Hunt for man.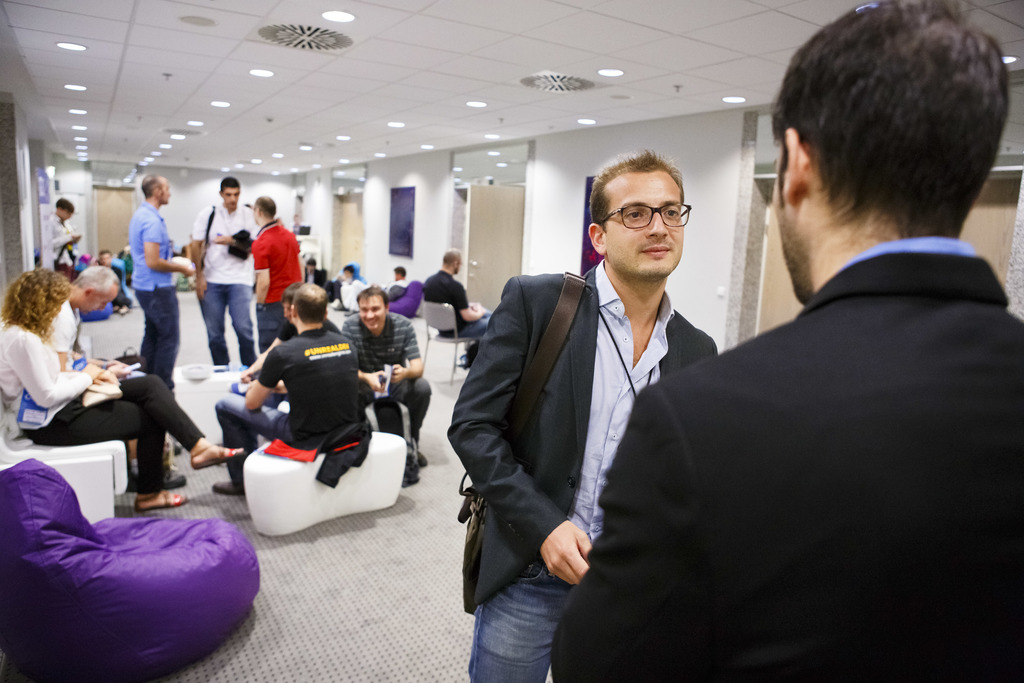
Hunted down at <bbox>549, 0, 1023, 682</bbox>.
